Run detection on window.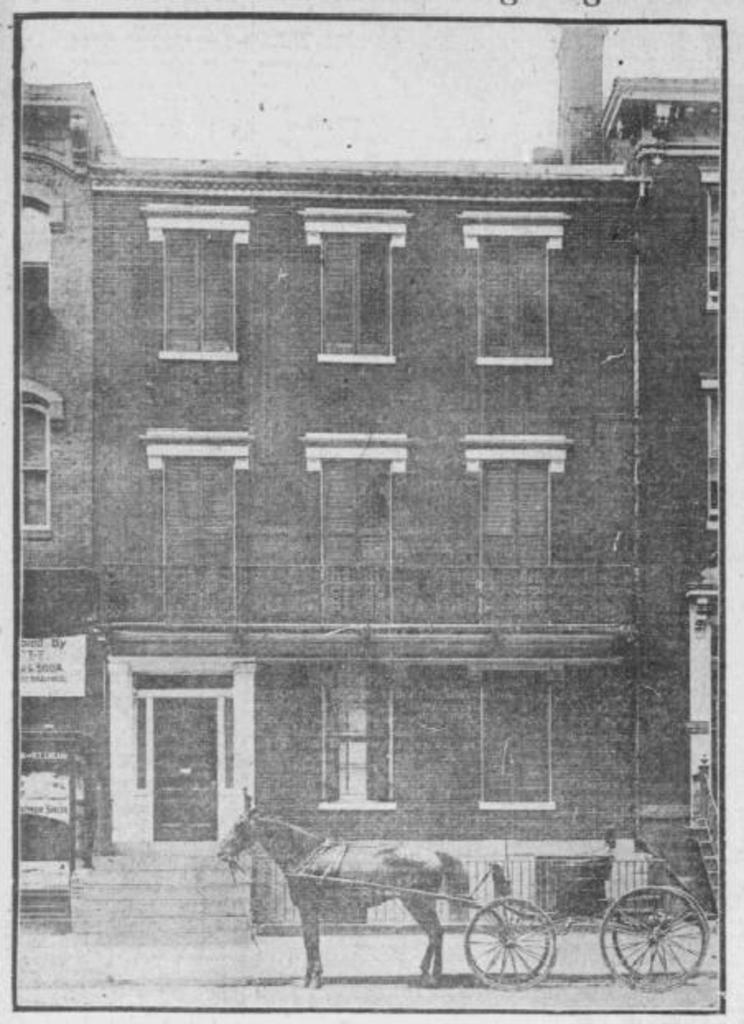
Result: [x1=301, y1=209, x2=413, y2=367].
